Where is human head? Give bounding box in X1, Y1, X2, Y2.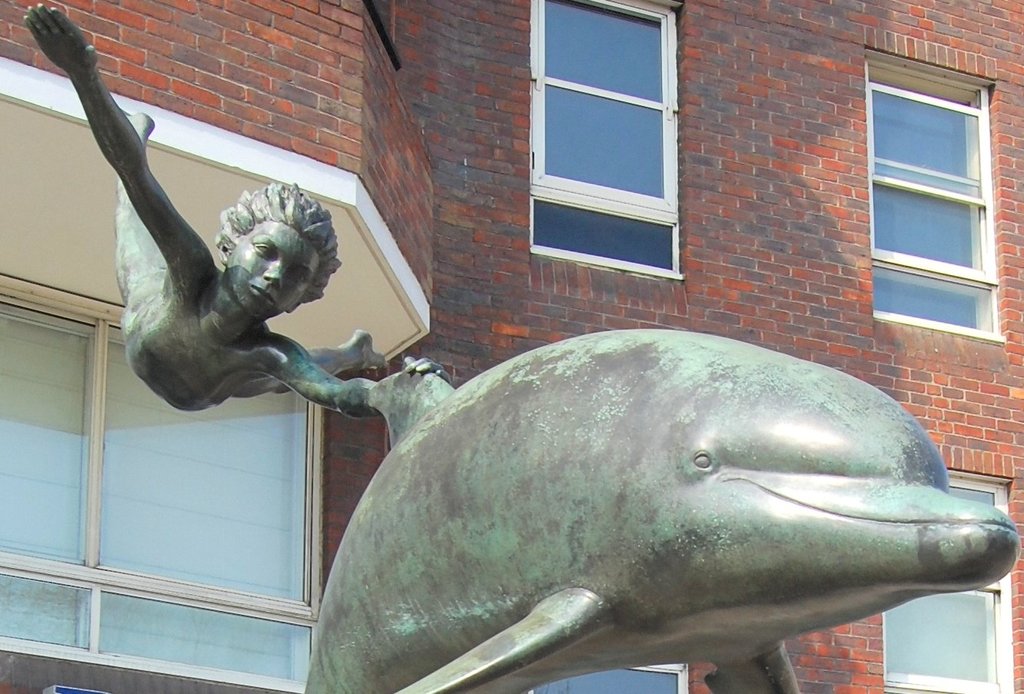
184, 178, 327, 329.
